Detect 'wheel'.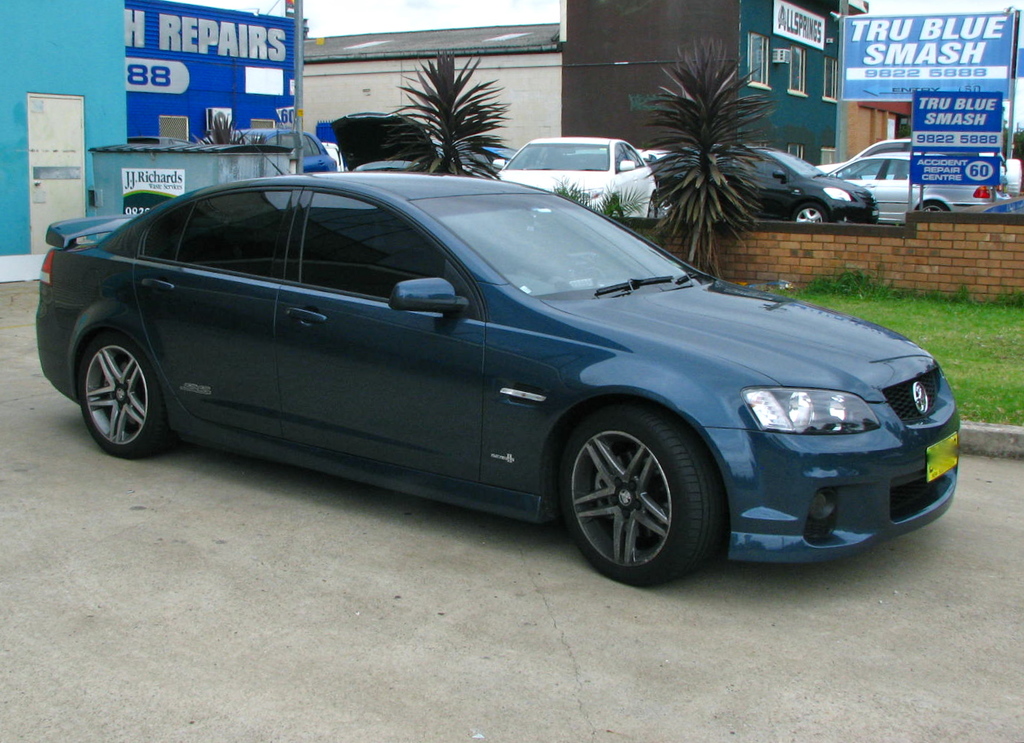
Detected at pyautogui.locateOnScreen(645, 198, 661, 219).
